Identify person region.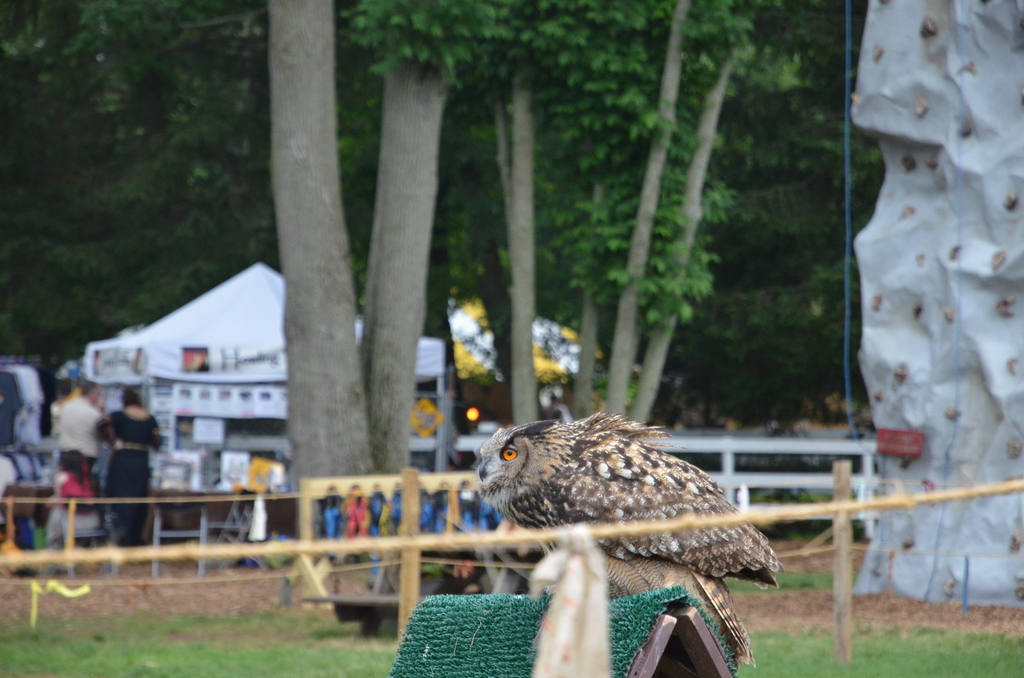
Region: box(33, 351, 61, 441).
